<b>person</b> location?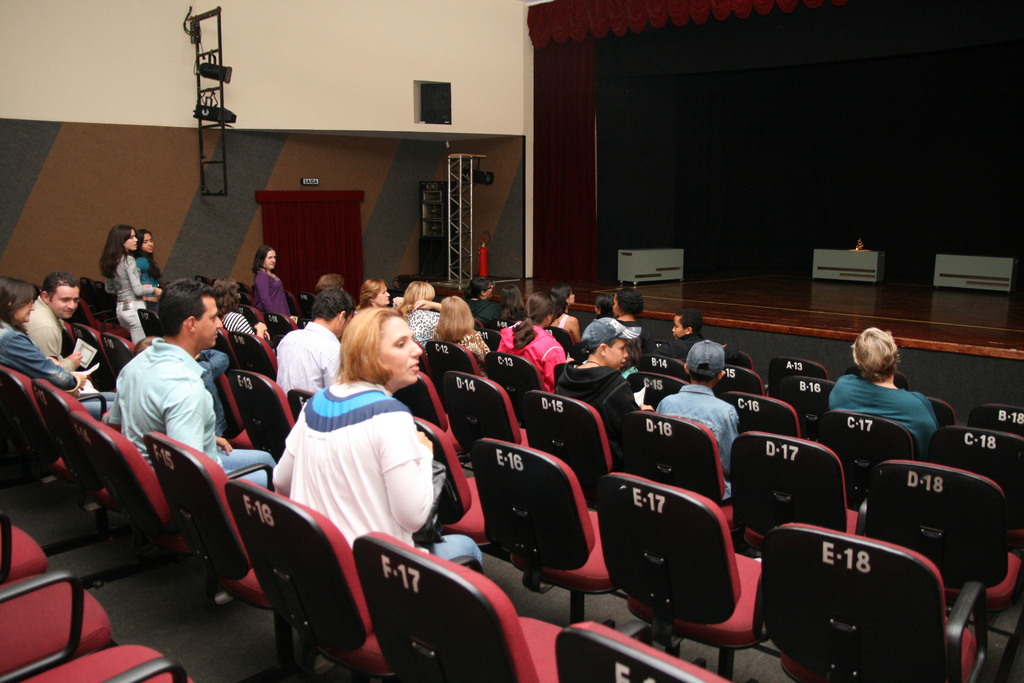
Rect(497, 288, 561, 384)
